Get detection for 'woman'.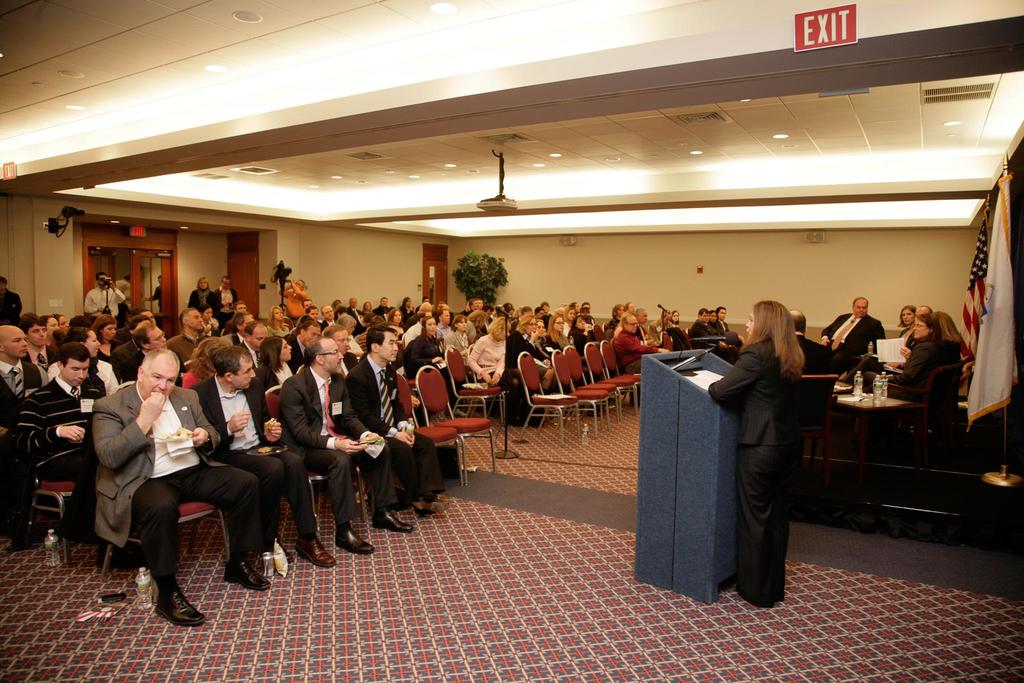
Detection: <region>664, 308, 682, 328</region>.
